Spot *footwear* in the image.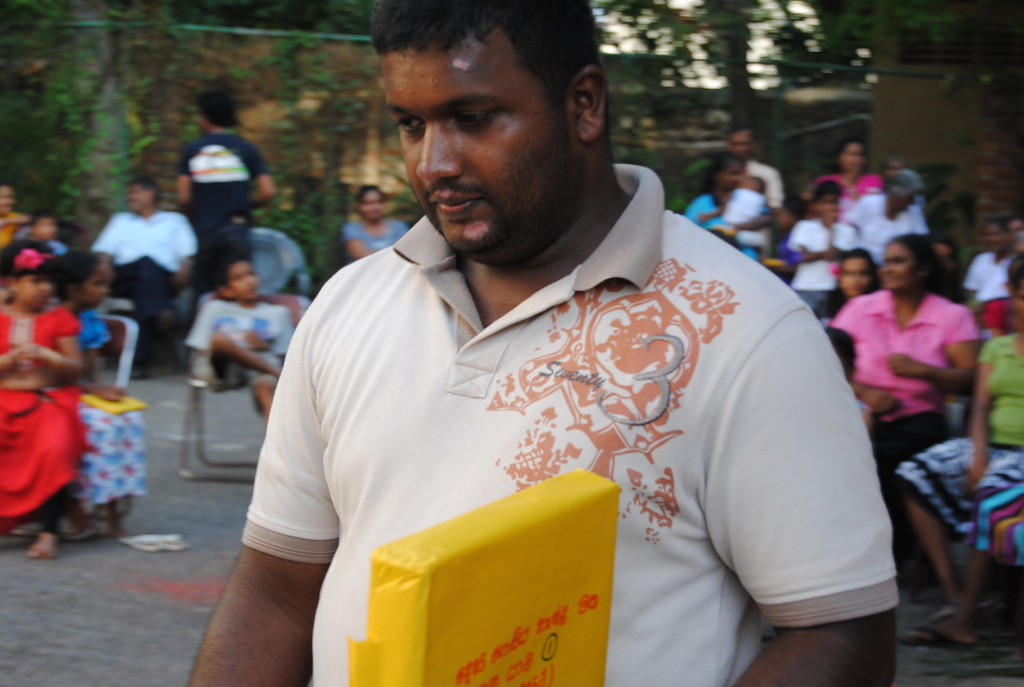
*footwear* found at (160,528,188,550).
